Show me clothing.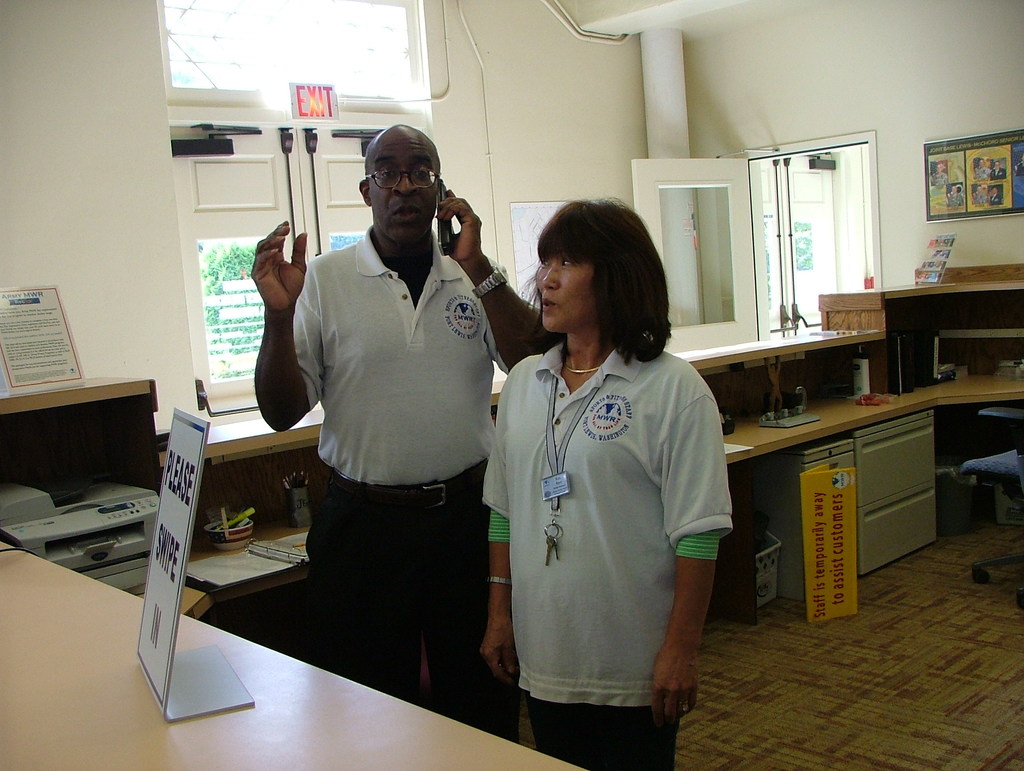
clothing is here: x1=488 y1=306 x2=726 y2=729.
